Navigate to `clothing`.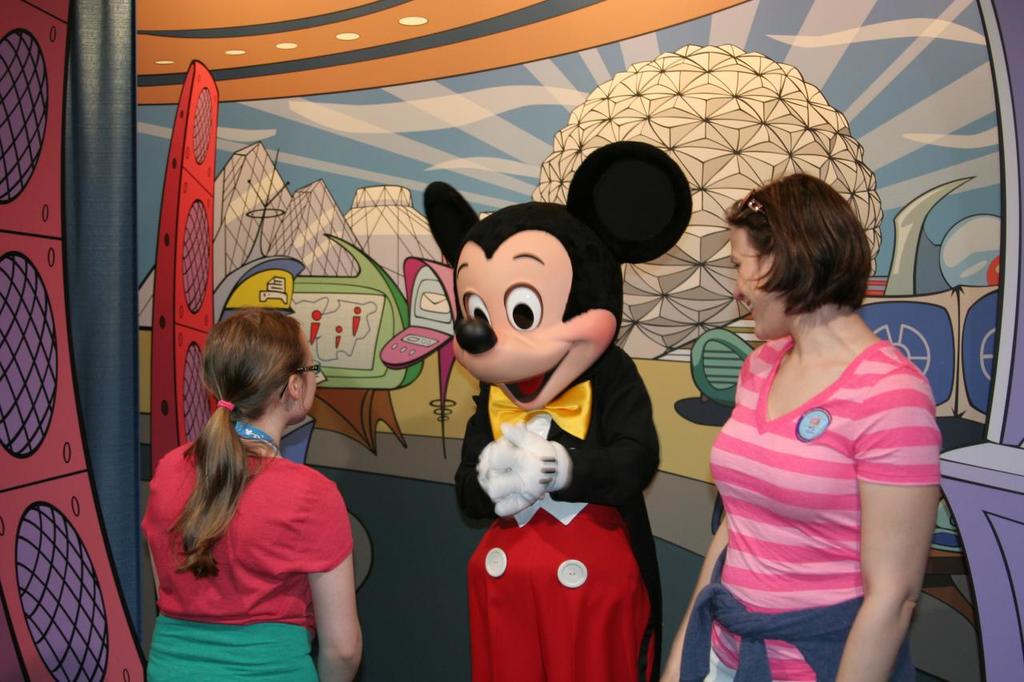
Navigation target: bbox(143, 433, 352, 681).
